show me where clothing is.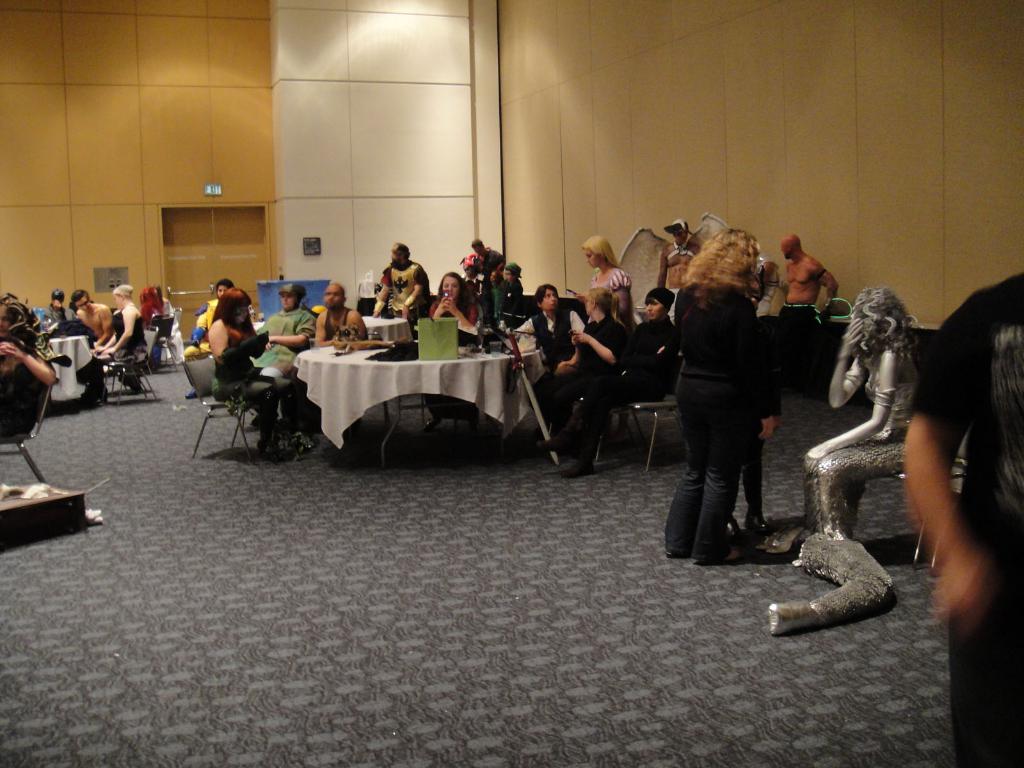
clothing is at (823,339,925,429).
